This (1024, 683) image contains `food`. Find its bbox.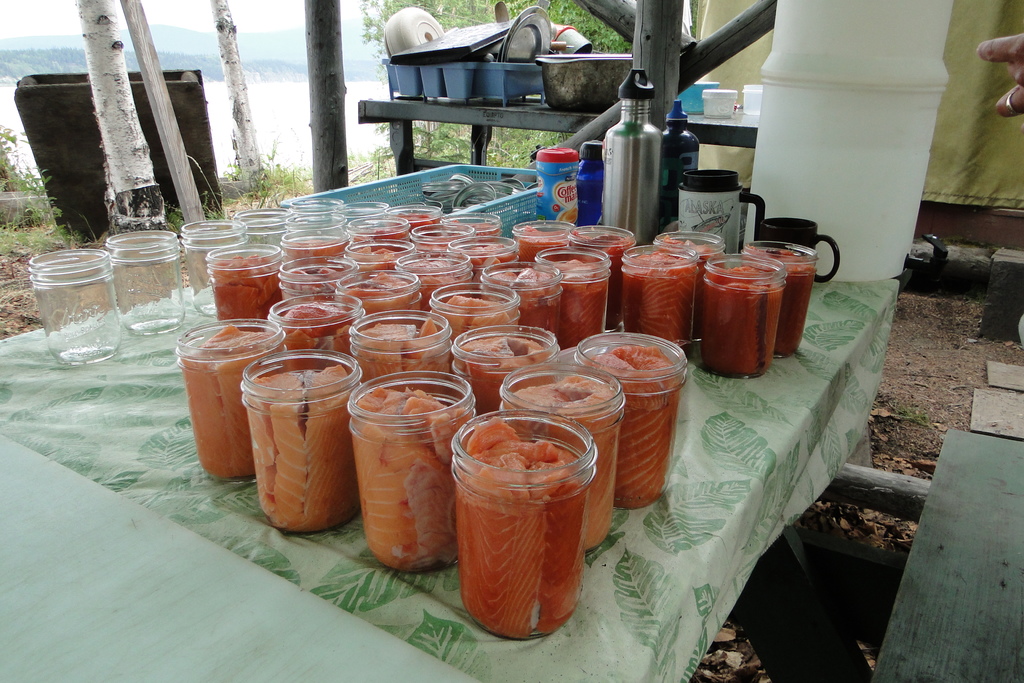
rect(618, 243, 700, 353).
